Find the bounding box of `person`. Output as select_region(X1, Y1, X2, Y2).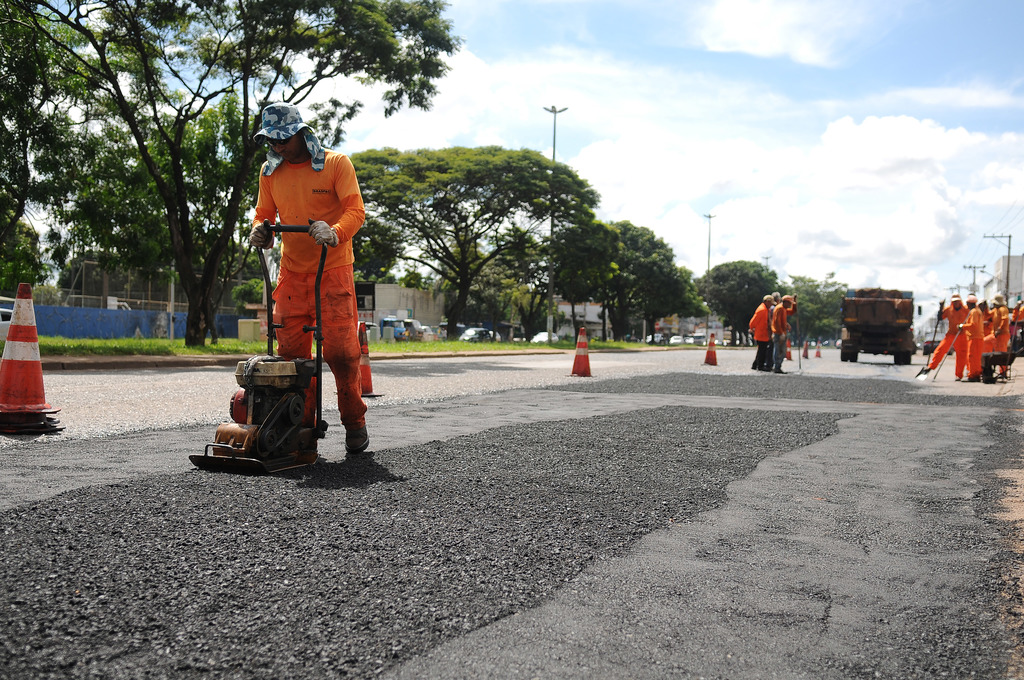
select_region(238, 89, 363, 464).
